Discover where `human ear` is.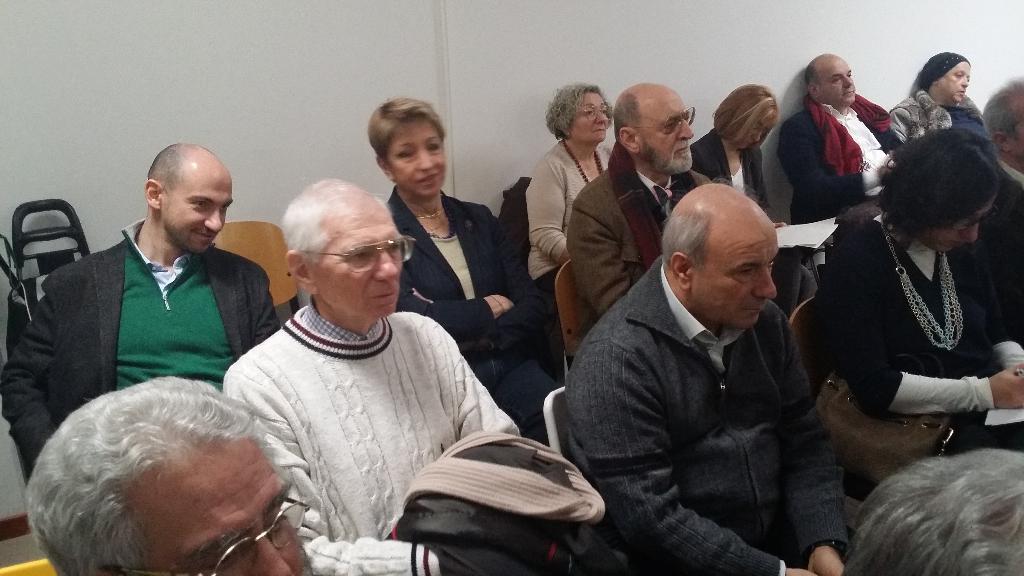
Discovered at x1=993 y1=131 x2=1010 y2=152.
